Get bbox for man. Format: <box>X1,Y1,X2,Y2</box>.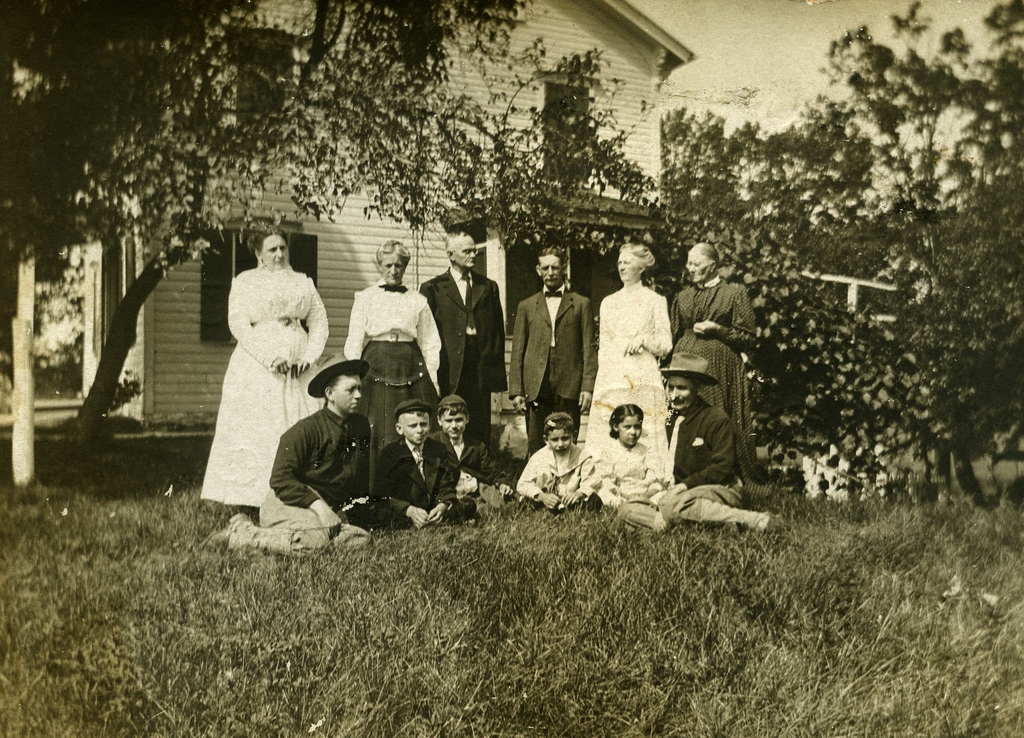
<box>419,227,513,455</box>.
